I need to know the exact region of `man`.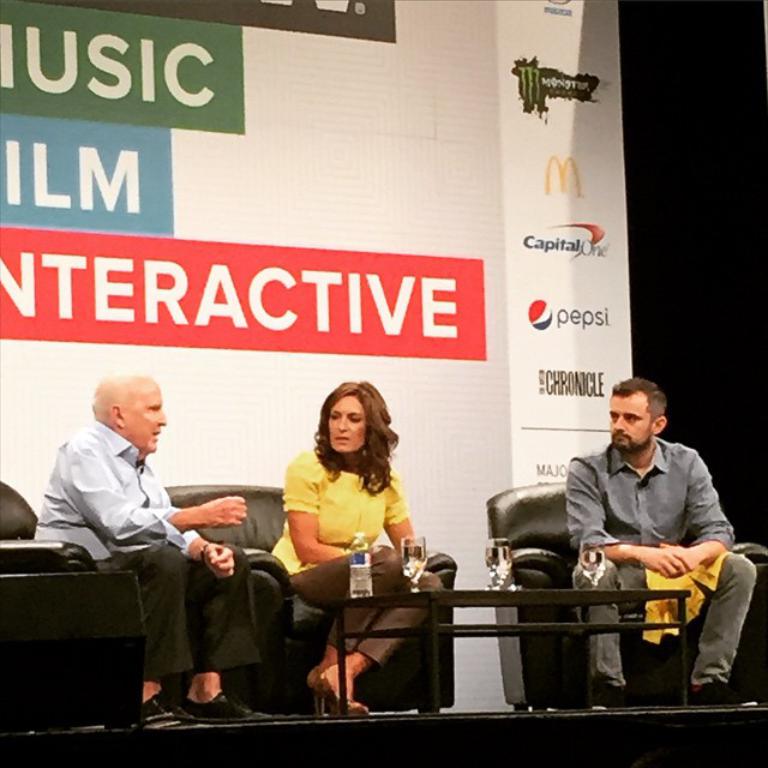
Region: [left=565, top=377, right=755, bottom=714].
